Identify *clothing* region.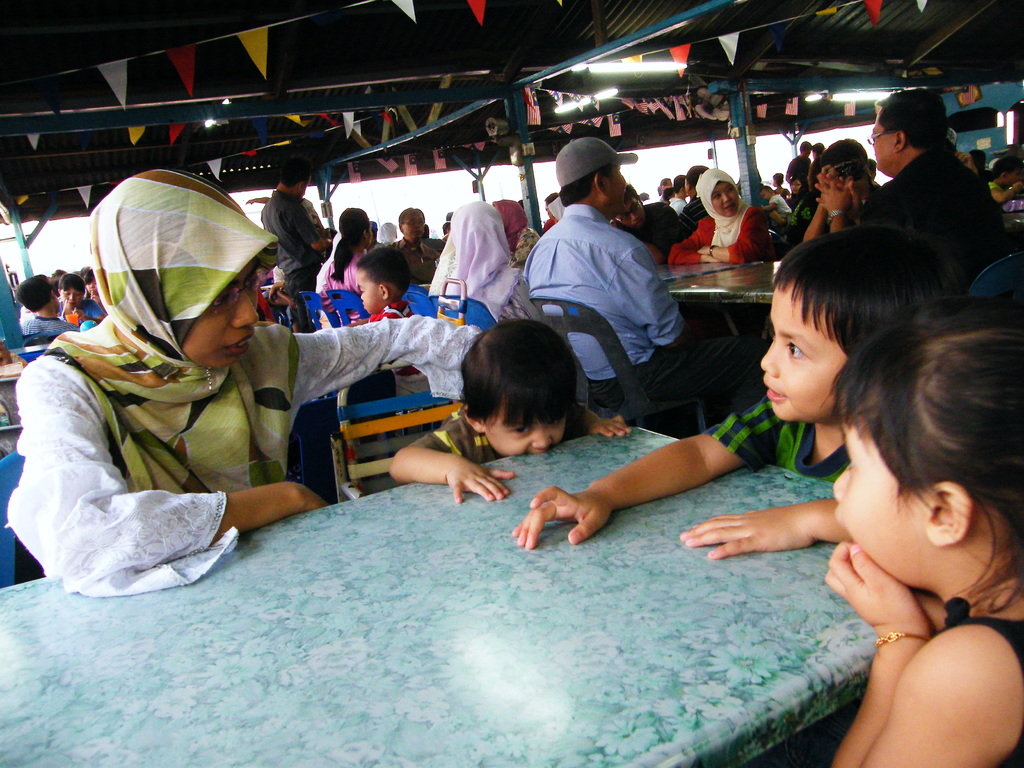
Region: detection(261, 192, 335, 326).
